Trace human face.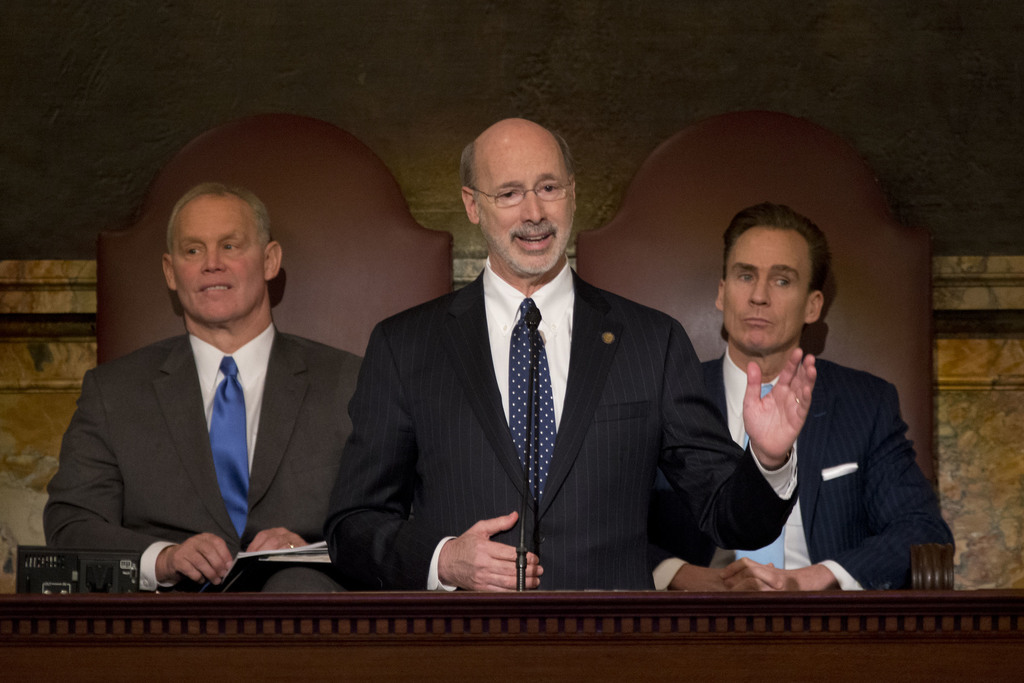
Traced to crop(174, 199, 265, 320).
